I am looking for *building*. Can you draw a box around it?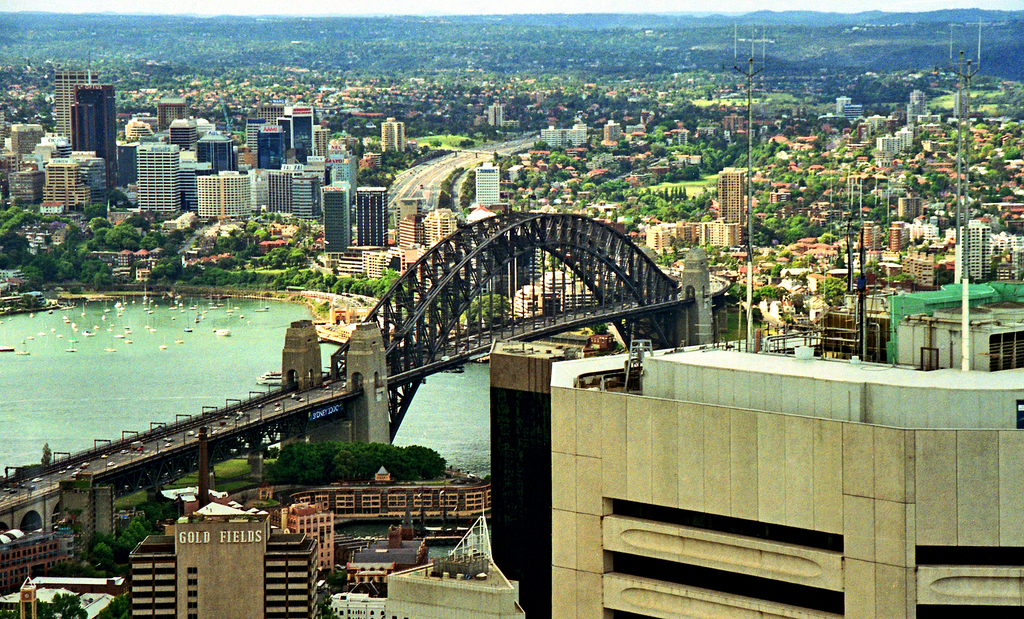
Sure, the bounding box is pyautogui.locateOnScreen(714, 167, 755, 249).
